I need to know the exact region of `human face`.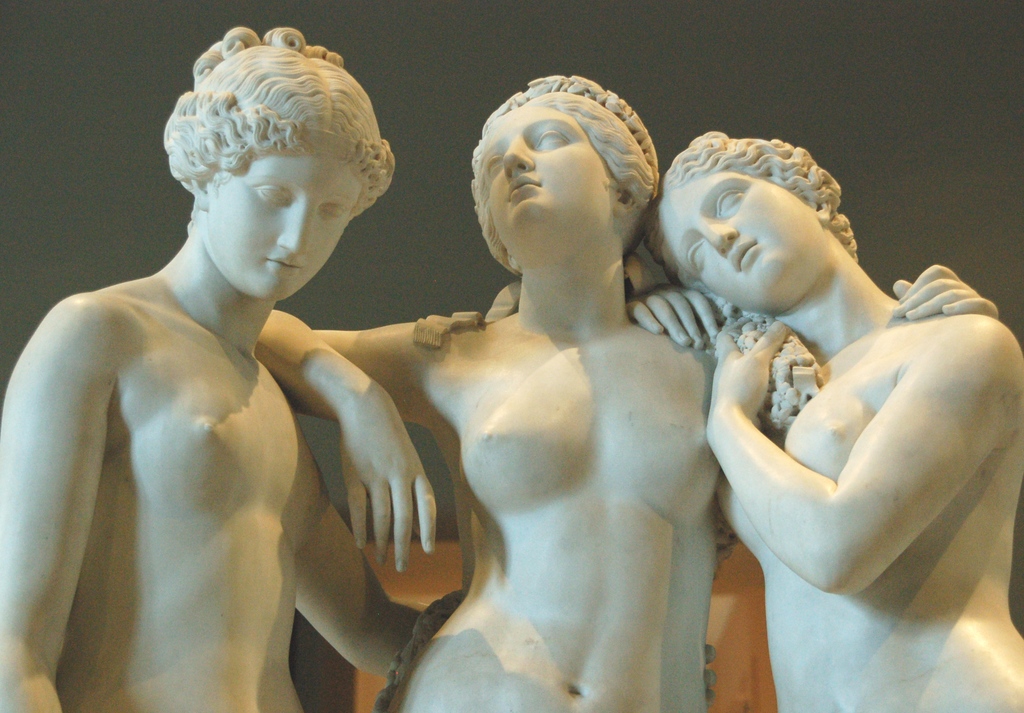
Region: [205,149,353,299].
